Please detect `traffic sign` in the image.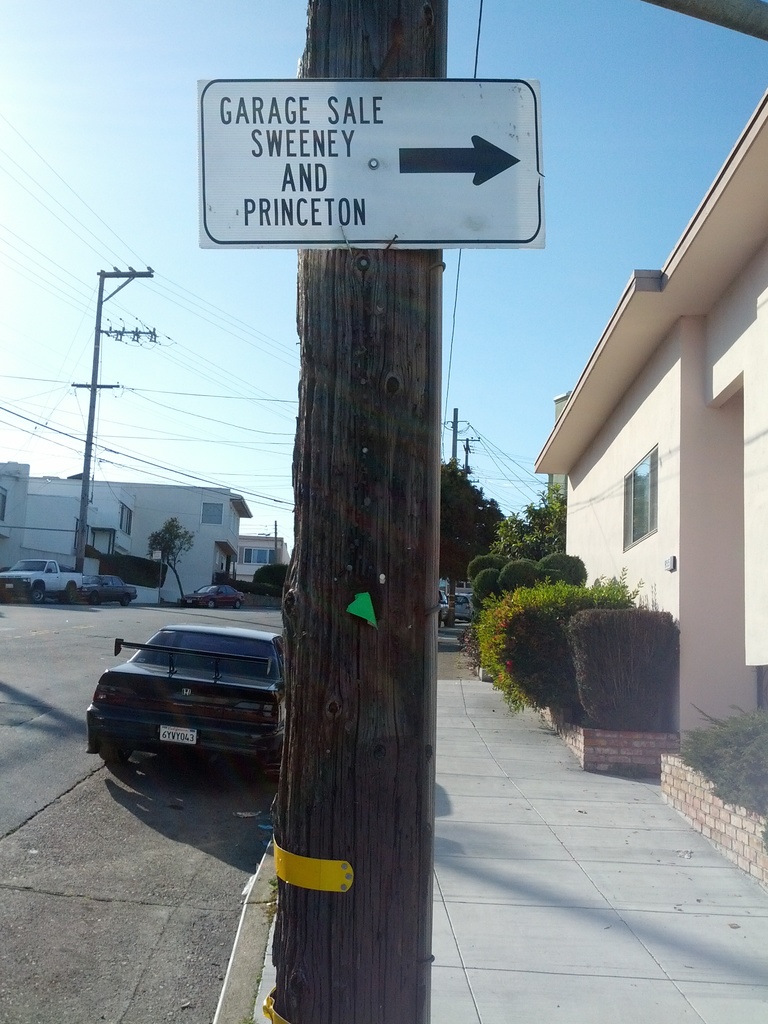
Rect(194, 74, 549, 248).
